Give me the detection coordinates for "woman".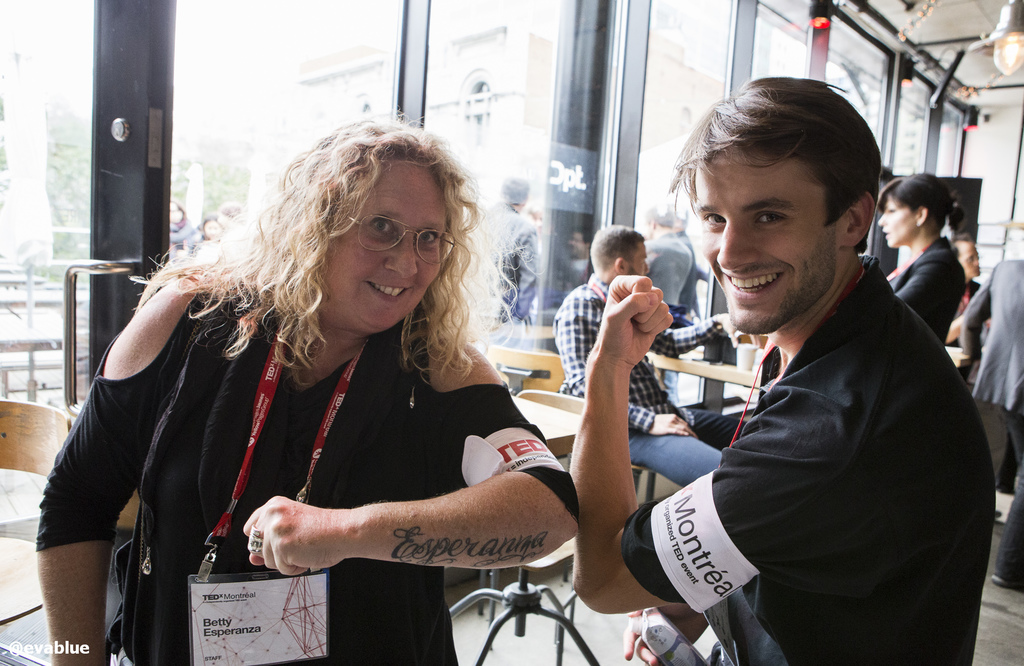
bbox=[84, 129, 603, 654].
